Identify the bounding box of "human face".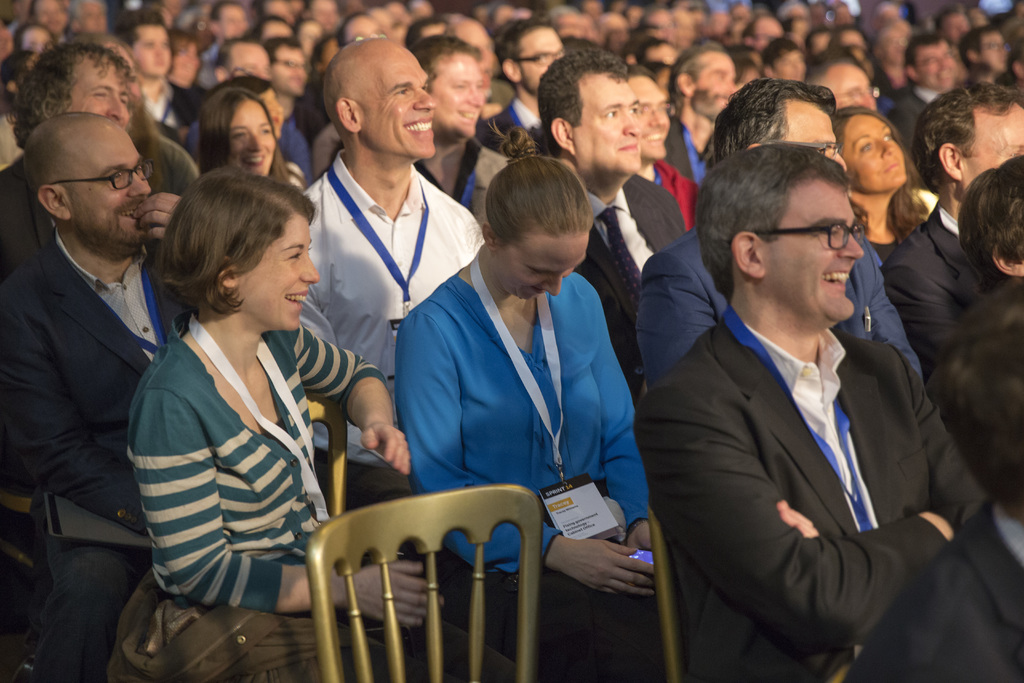
<bbox>575, 76, 639, 173</bbox>.
